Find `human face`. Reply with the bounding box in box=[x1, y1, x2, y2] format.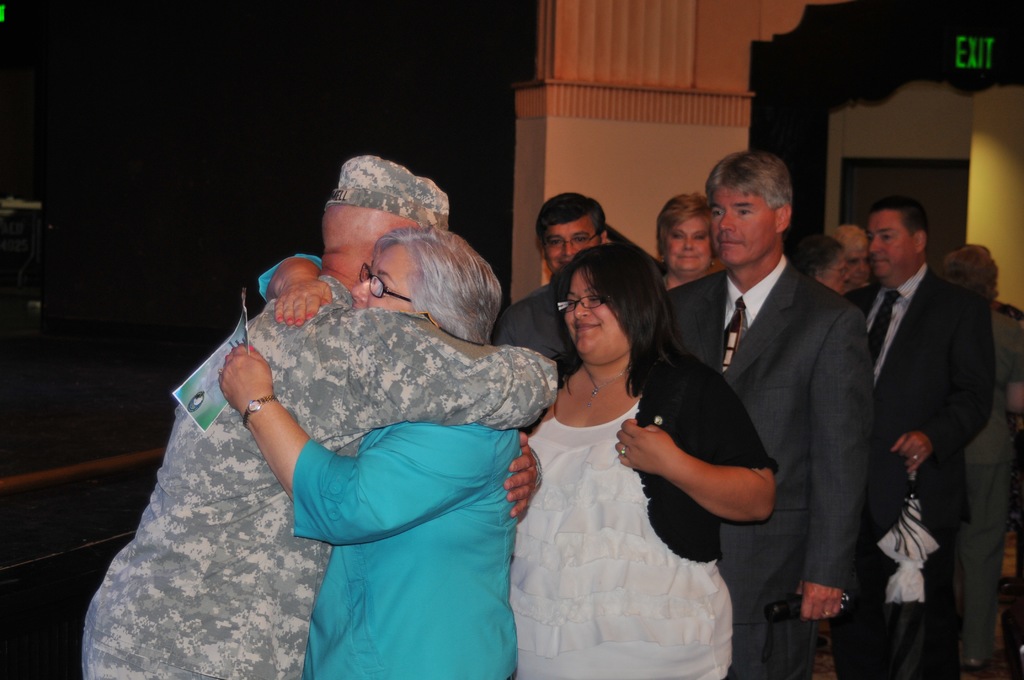
box=[710, 183, 772, 266].
